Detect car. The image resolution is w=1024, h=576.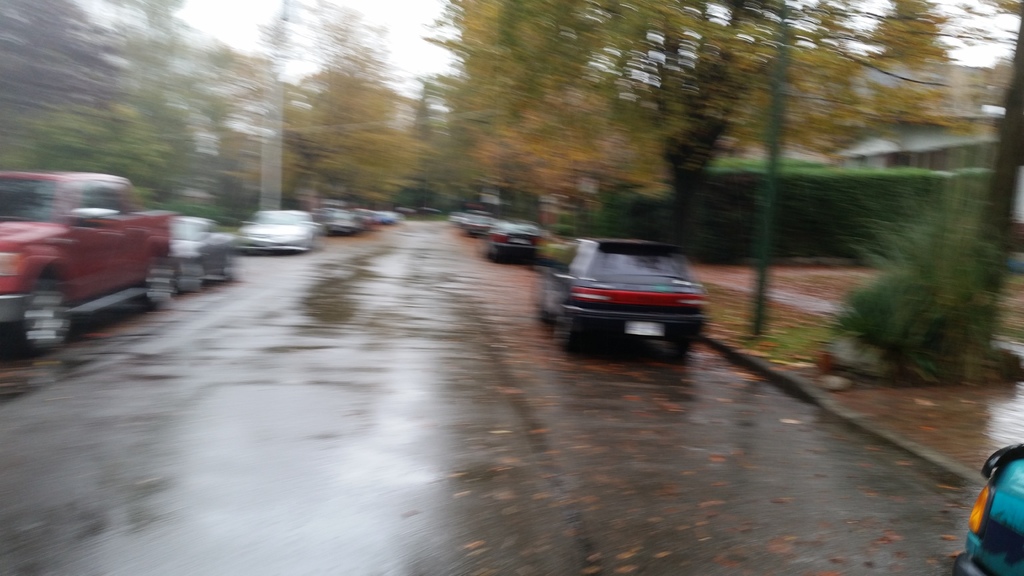
[540,234,707,364].
